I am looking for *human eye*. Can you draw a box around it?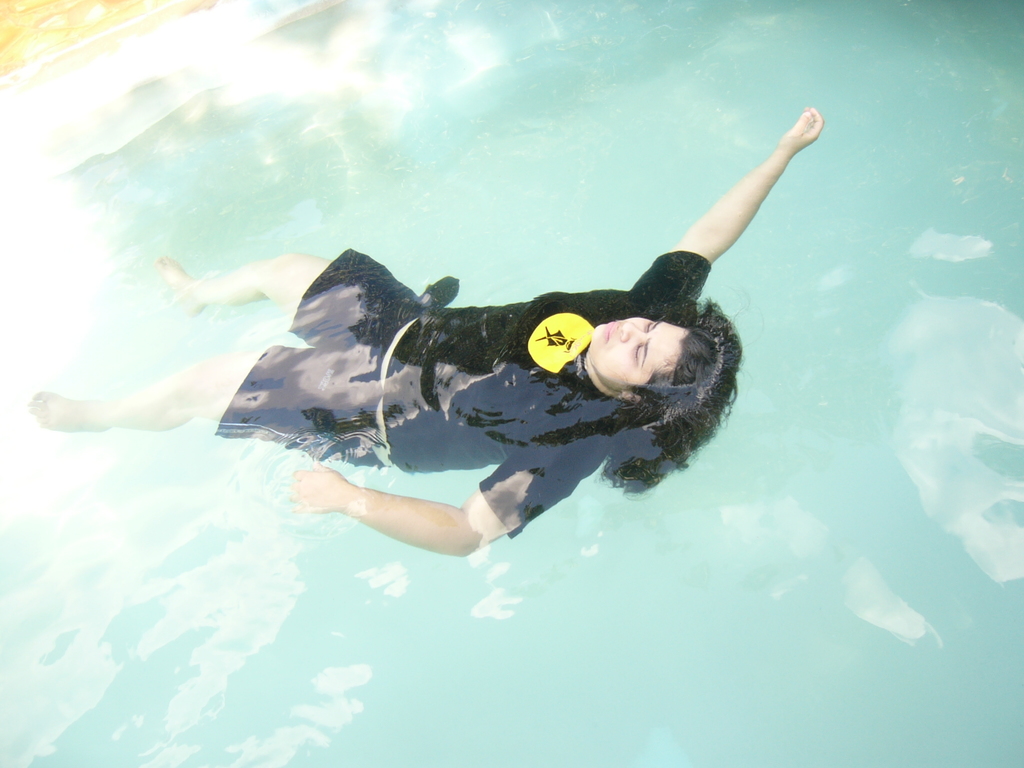
Sure, the bounding box is {"x1": 645, "y1": 319, "x2": 657, "y2": 330}.
